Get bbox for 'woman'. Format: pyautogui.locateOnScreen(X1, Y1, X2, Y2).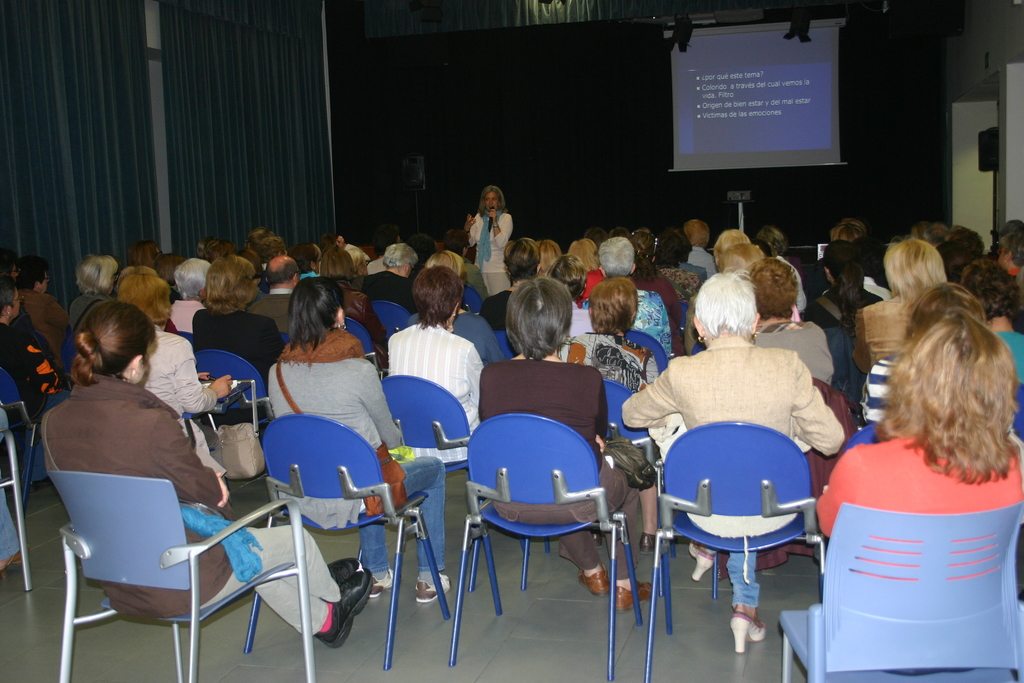
pyautogui.locateOnScreen(289, 239, 330, 279).
